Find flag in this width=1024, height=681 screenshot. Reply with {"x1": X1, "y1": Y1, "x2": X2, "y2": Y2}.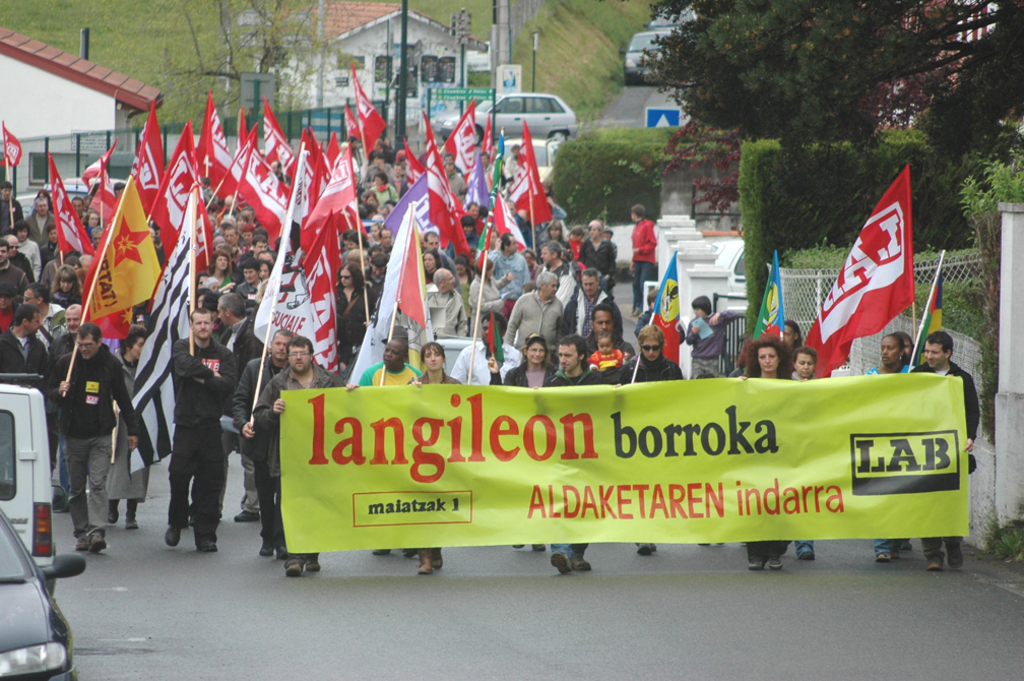
{"x1": 822, "y1": 160, "x2": 934, "y2": 377}.
